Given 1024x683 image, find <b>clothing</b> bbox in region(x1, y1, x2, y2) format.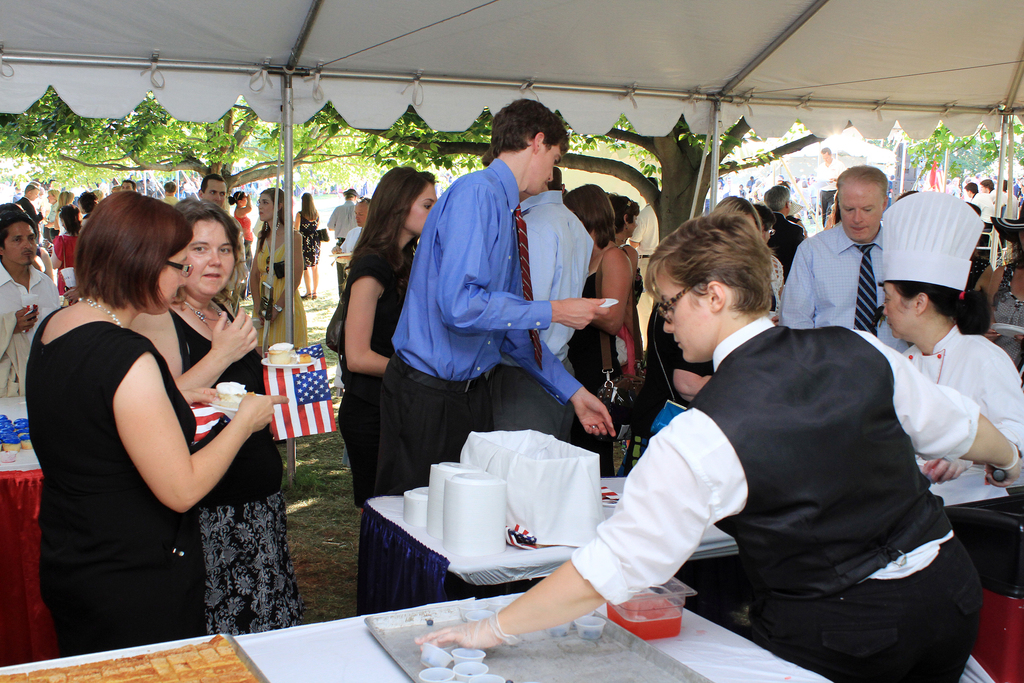
region(52, 229, 83, 293).
